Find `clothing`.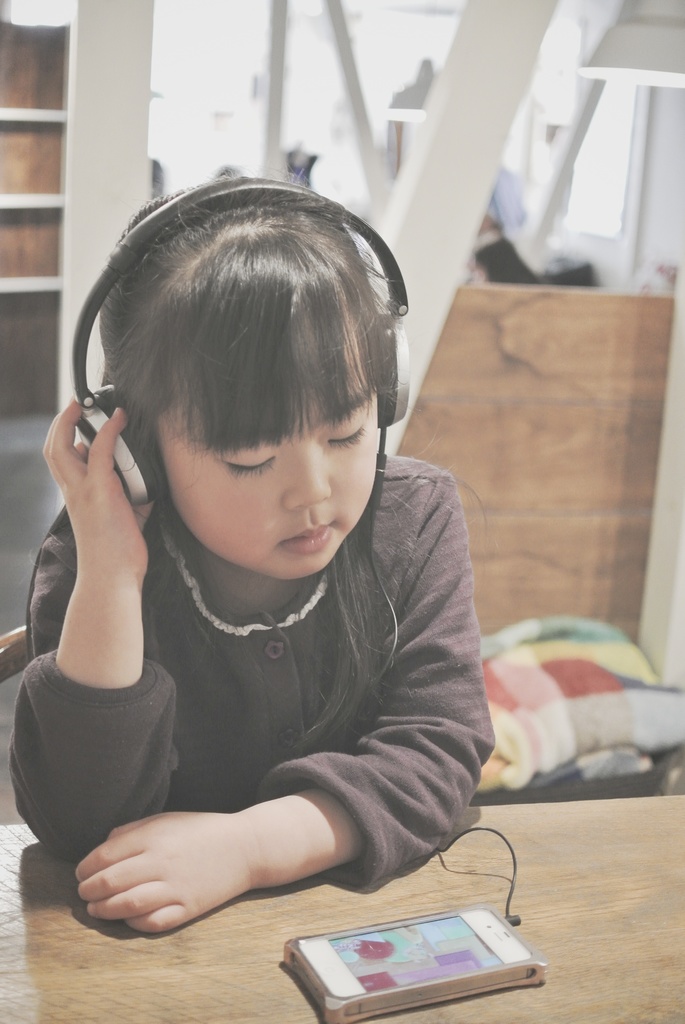
x1=8, y1=442, x2=501, y2=884.
